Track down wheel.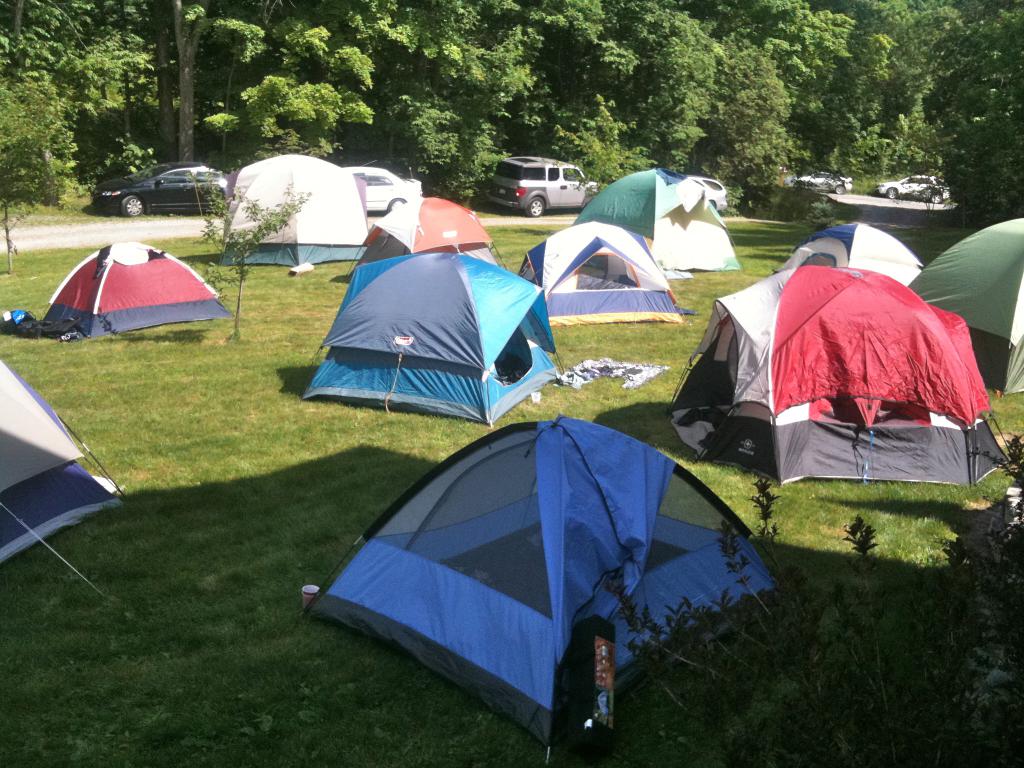
Tracked to 836,182,842,193.
